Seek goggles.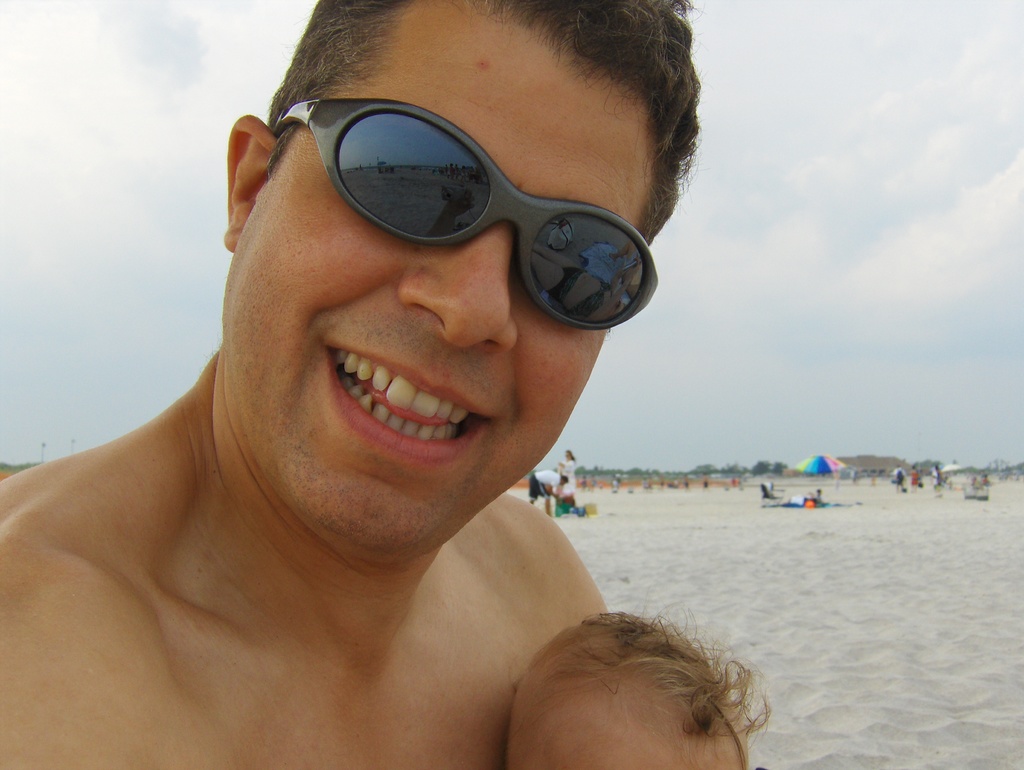
x1=266 y1=97 x2=660 y2=330.
